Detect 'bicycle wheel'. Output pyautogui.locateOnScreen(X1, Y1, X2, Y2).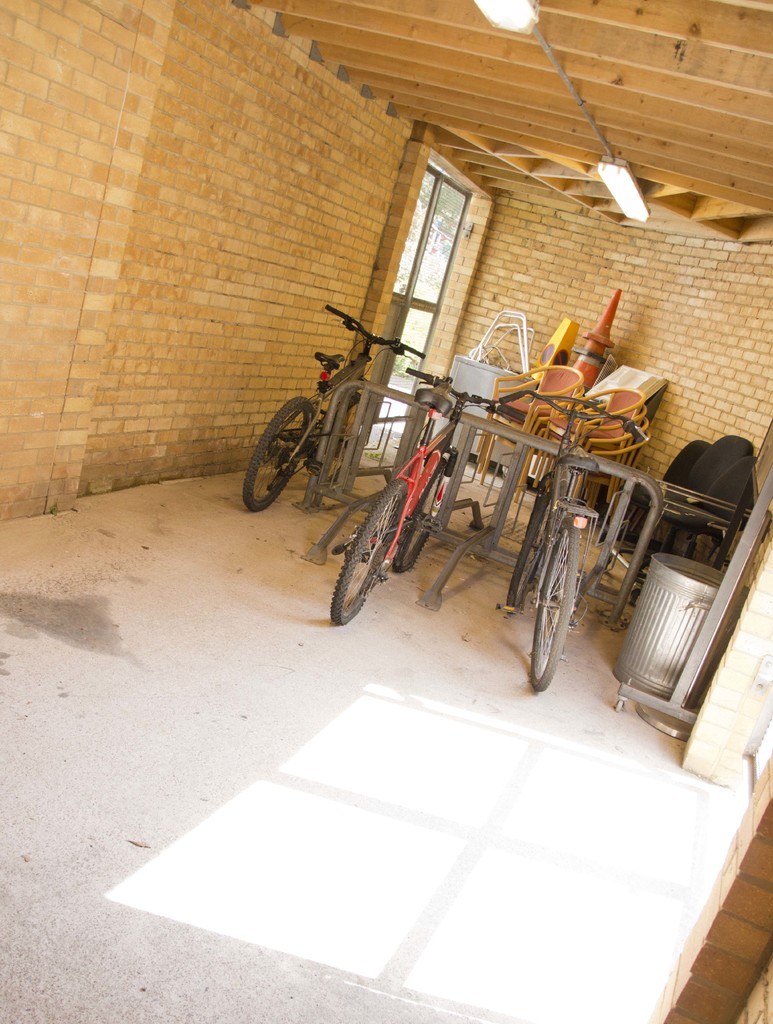
pyautogui.locateOnScreen(511, 470, 551, 615).
